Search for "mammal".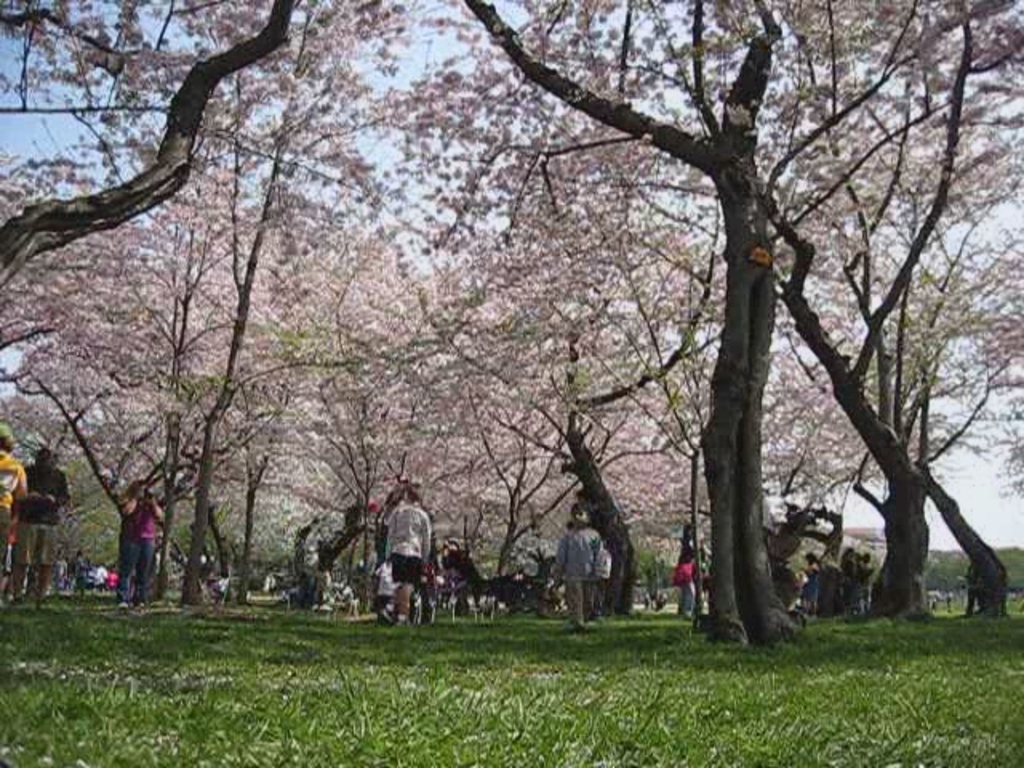
Found at bbox=(0, 426, 26, 600).
